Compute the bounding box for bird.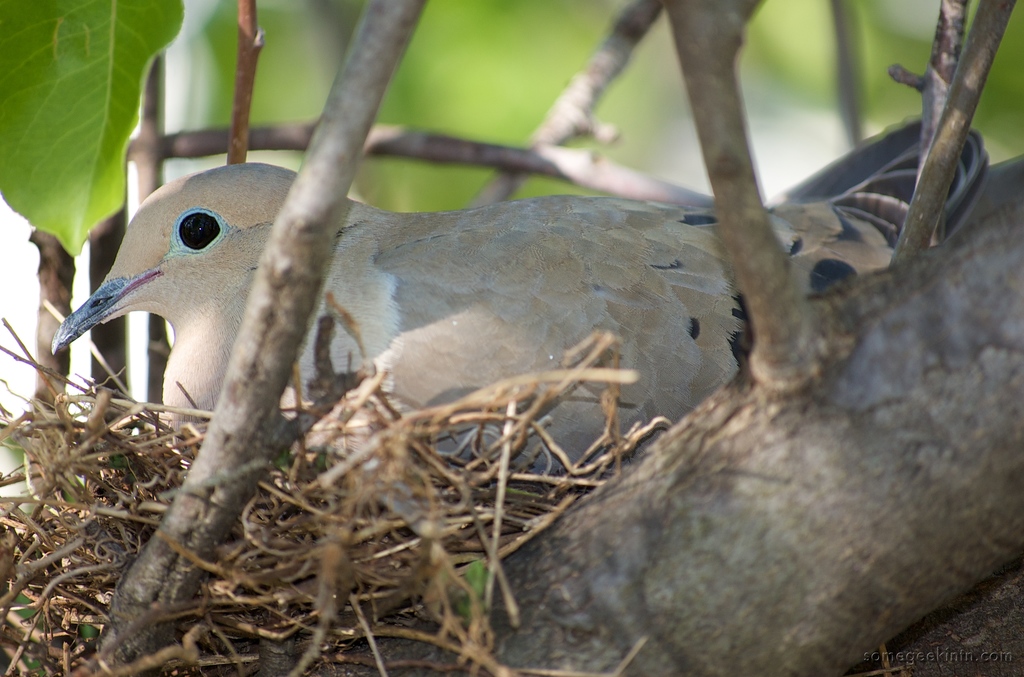
(left=39, top=100, right=872, bottom=550).
